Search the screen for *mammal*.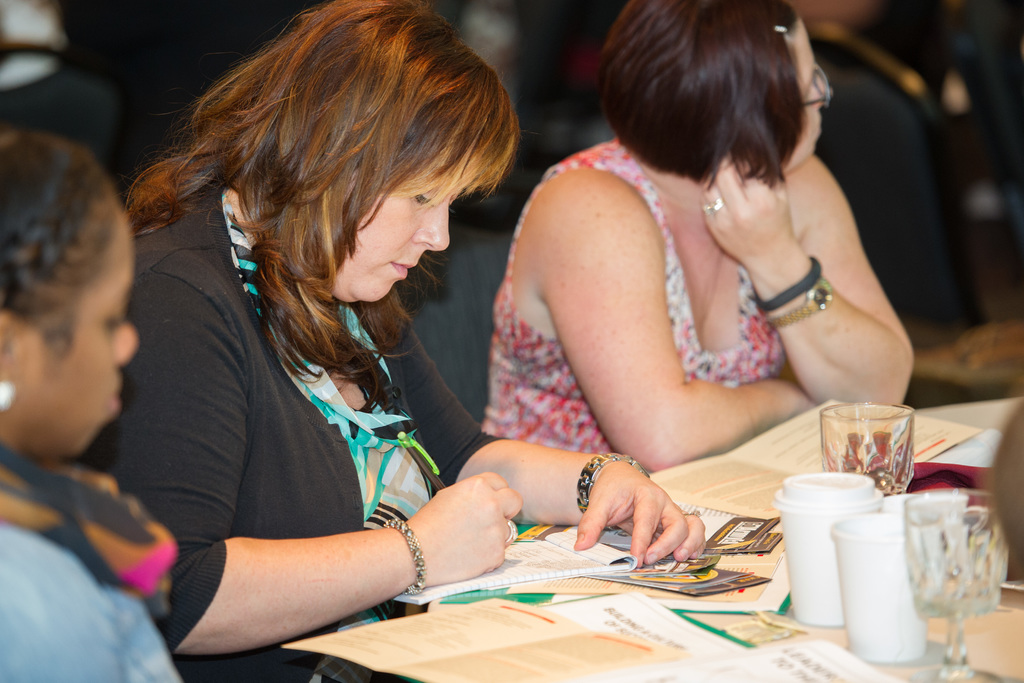
Found at 0/132/184/682.
